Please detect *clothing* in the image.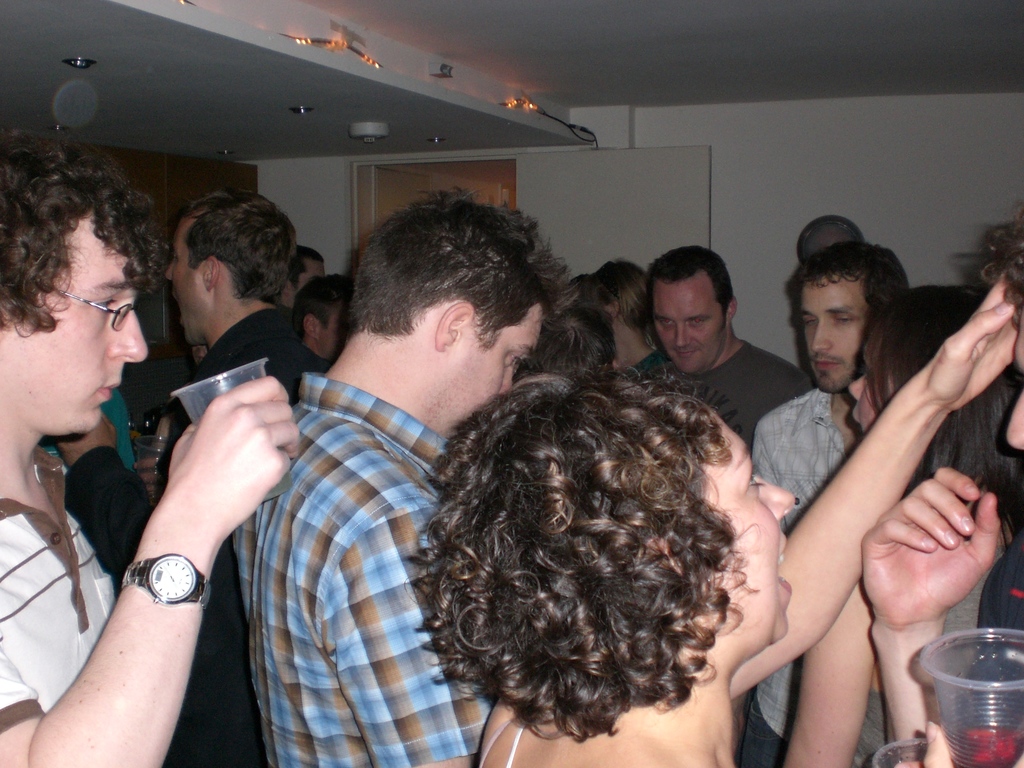
l=0, t=438, r=118, b=740.
